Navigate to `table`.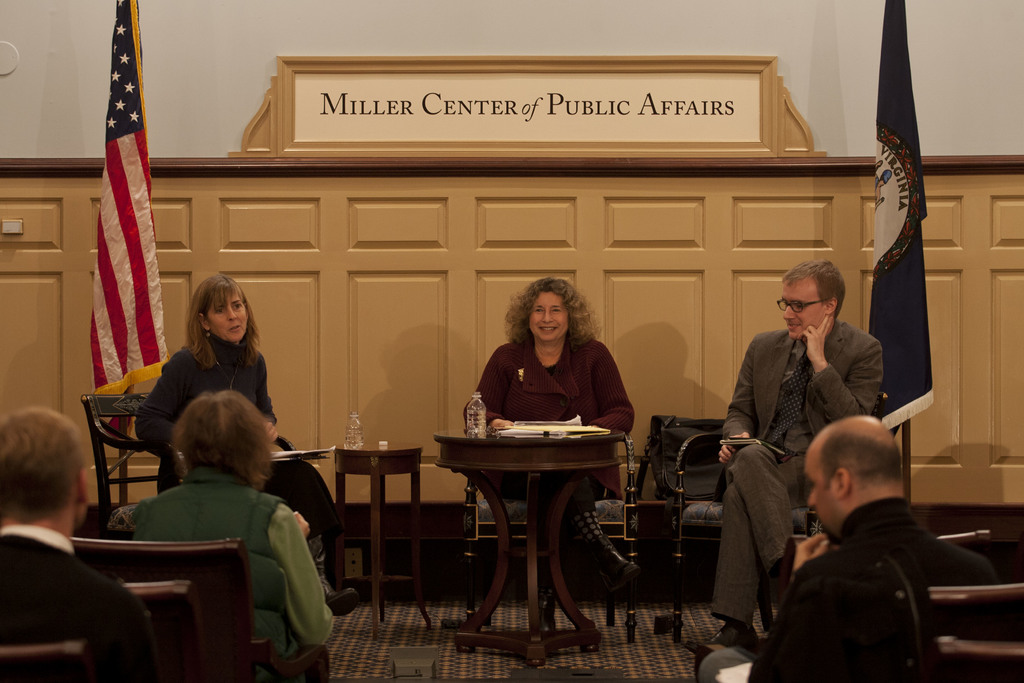
Navigation target: box=[330, 438, 422, 617].
